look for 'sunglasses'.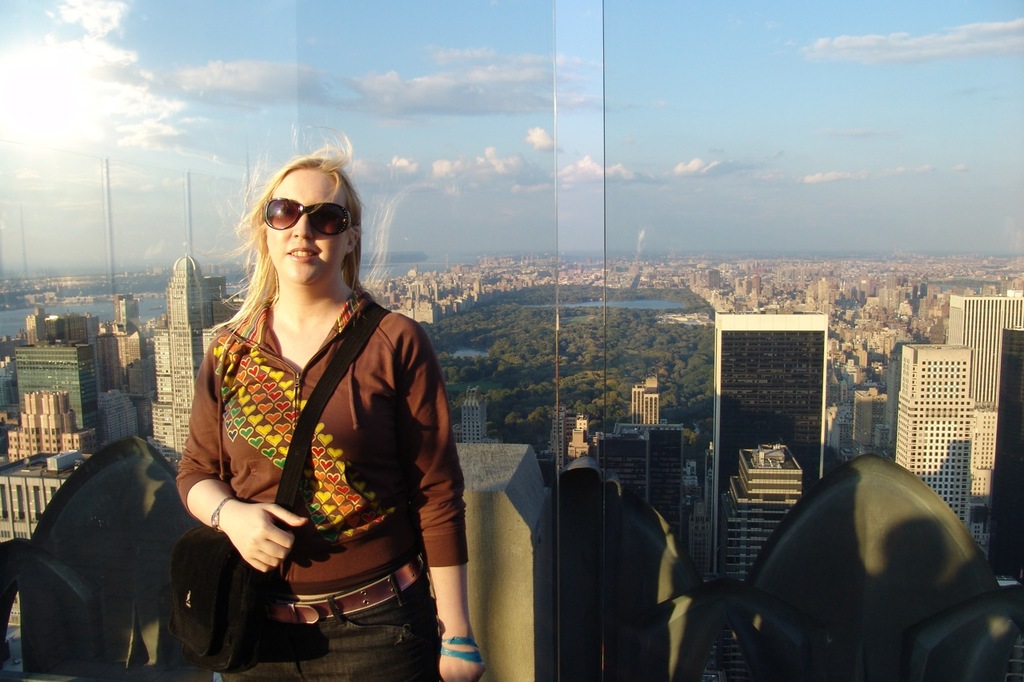
Found: pyautogui.locateOnScreen(263, 197, 356, 233).
